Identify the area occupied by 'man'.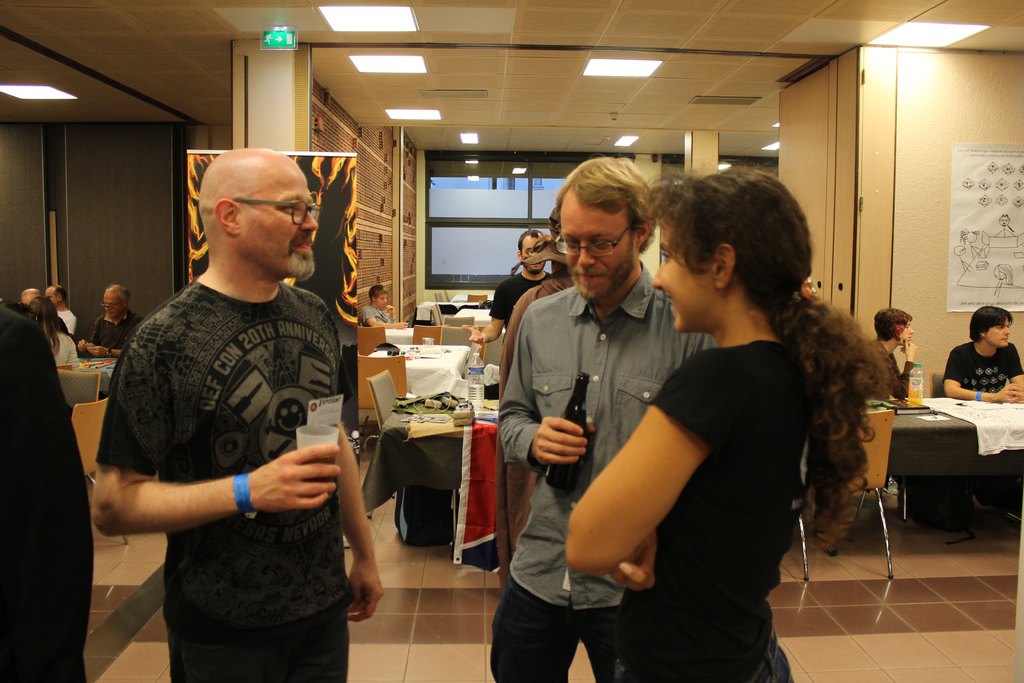
Area: detection(49, 288, 84, 338).
